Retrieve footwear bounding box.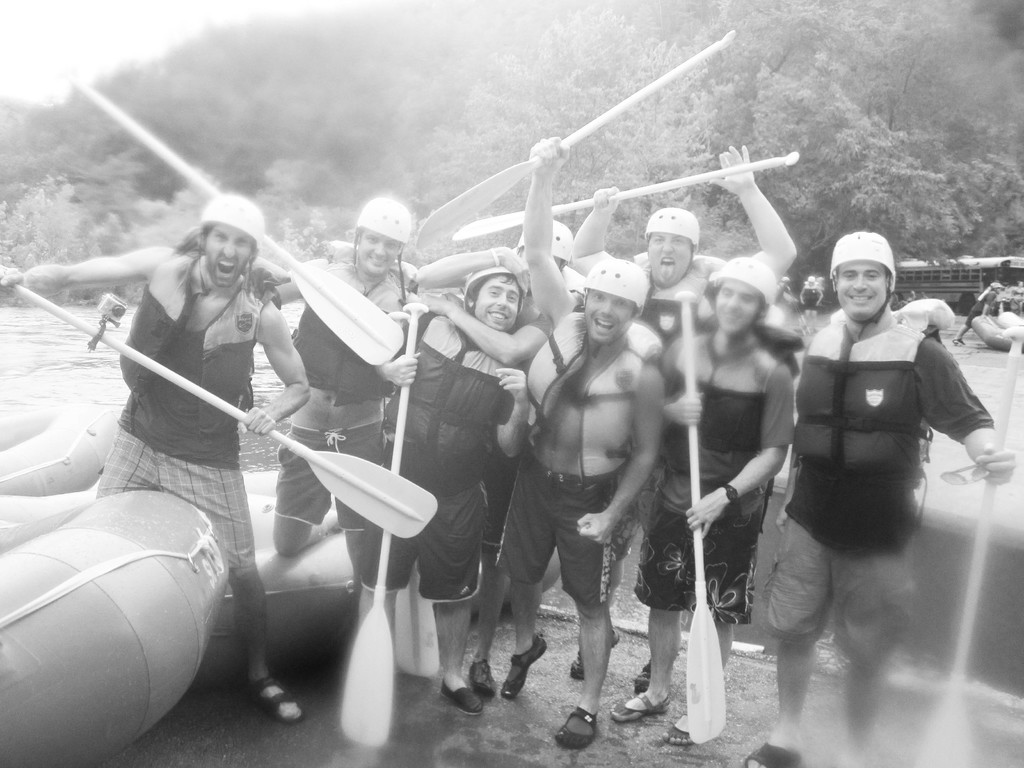
Bounding box: bbox(496, 631, 548, 696).
